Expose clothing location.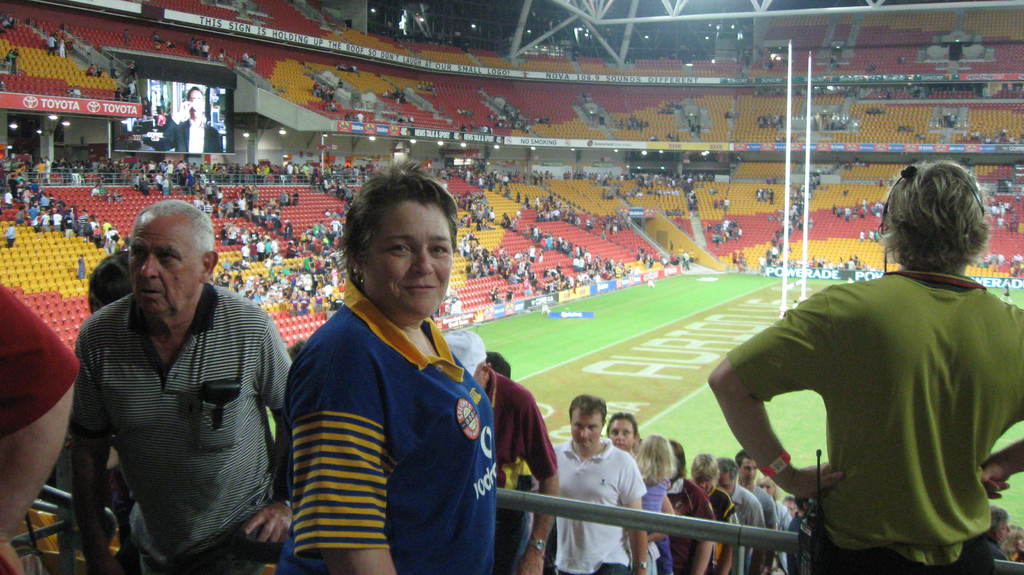
Exposed at (x1=754, y1=480, x2=778, y2=574).
